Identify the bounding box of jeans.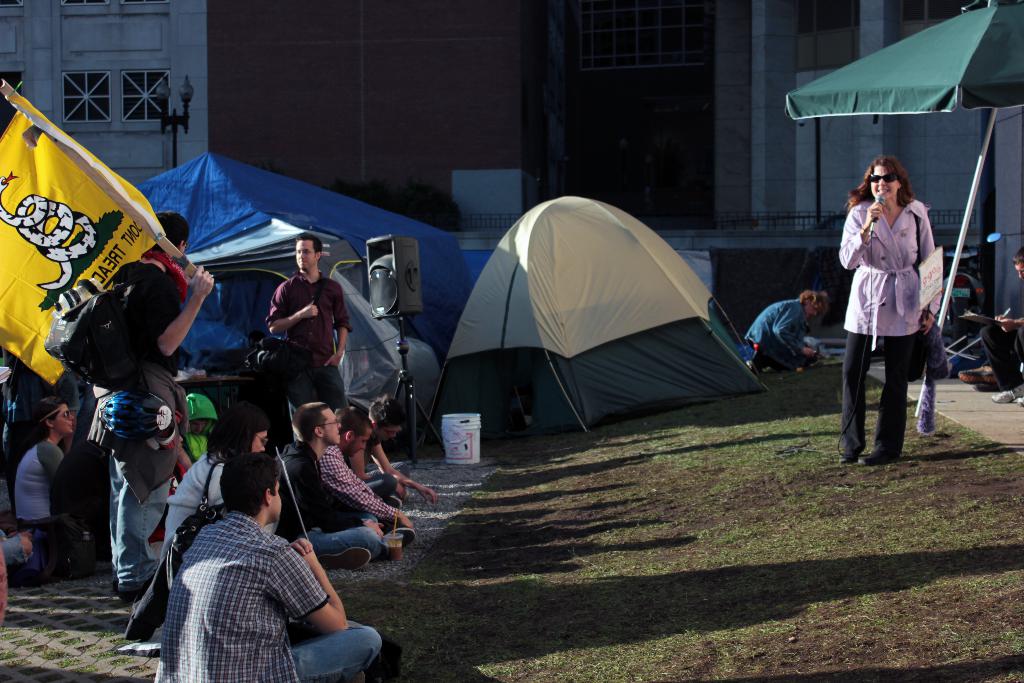
locate(282, 365, 349, 422).
